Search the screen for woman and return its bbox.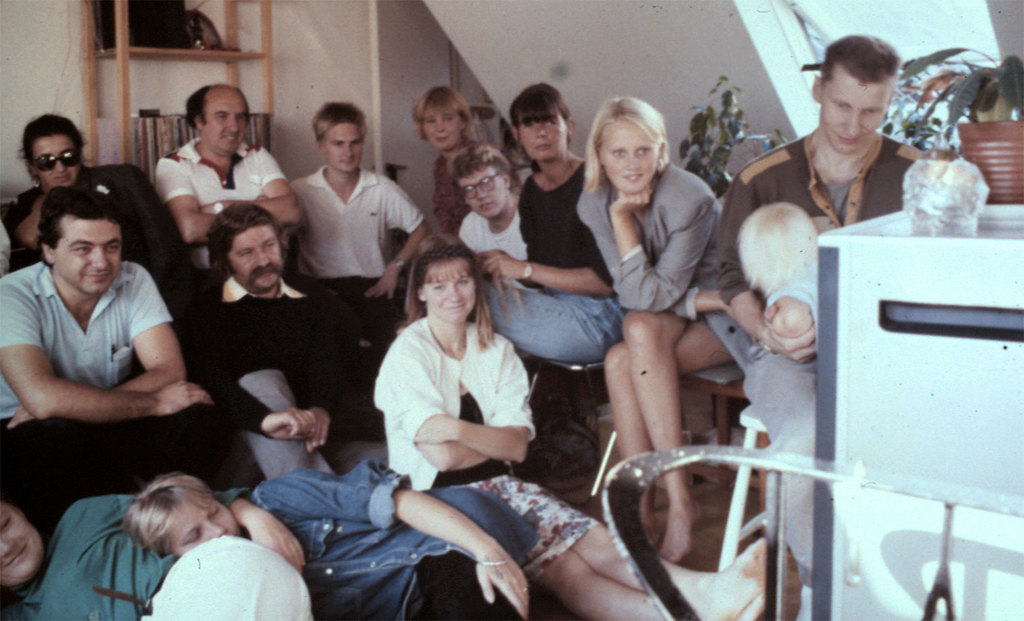
Found: <bbox>373, 241, 799, 620</bbox>.
